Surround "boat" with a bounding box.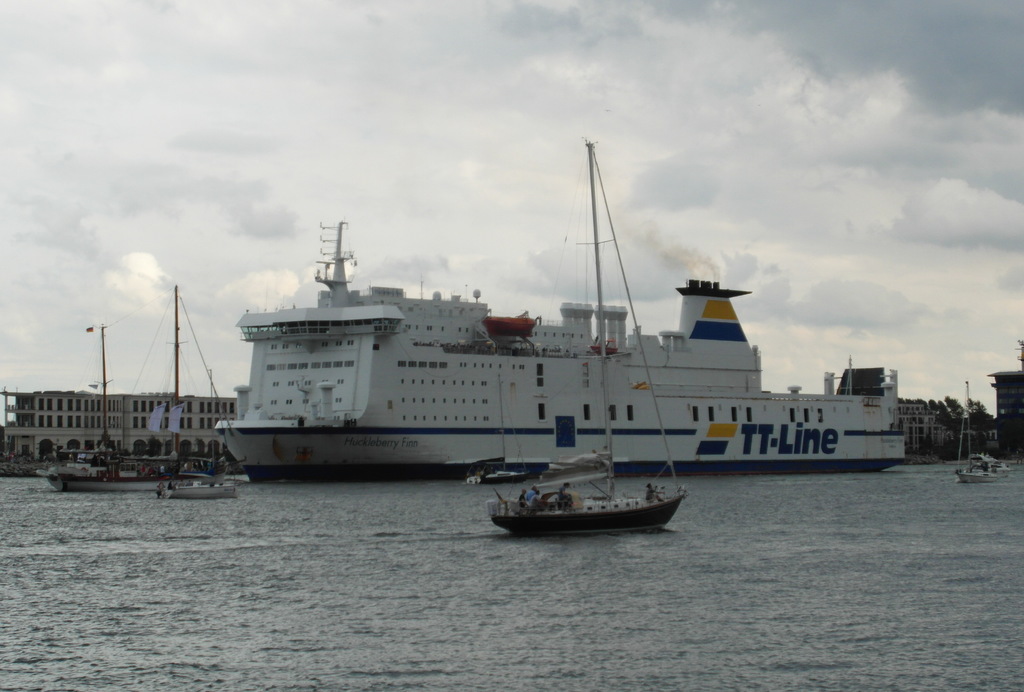
BBox(957, 449, 1014, 484).
